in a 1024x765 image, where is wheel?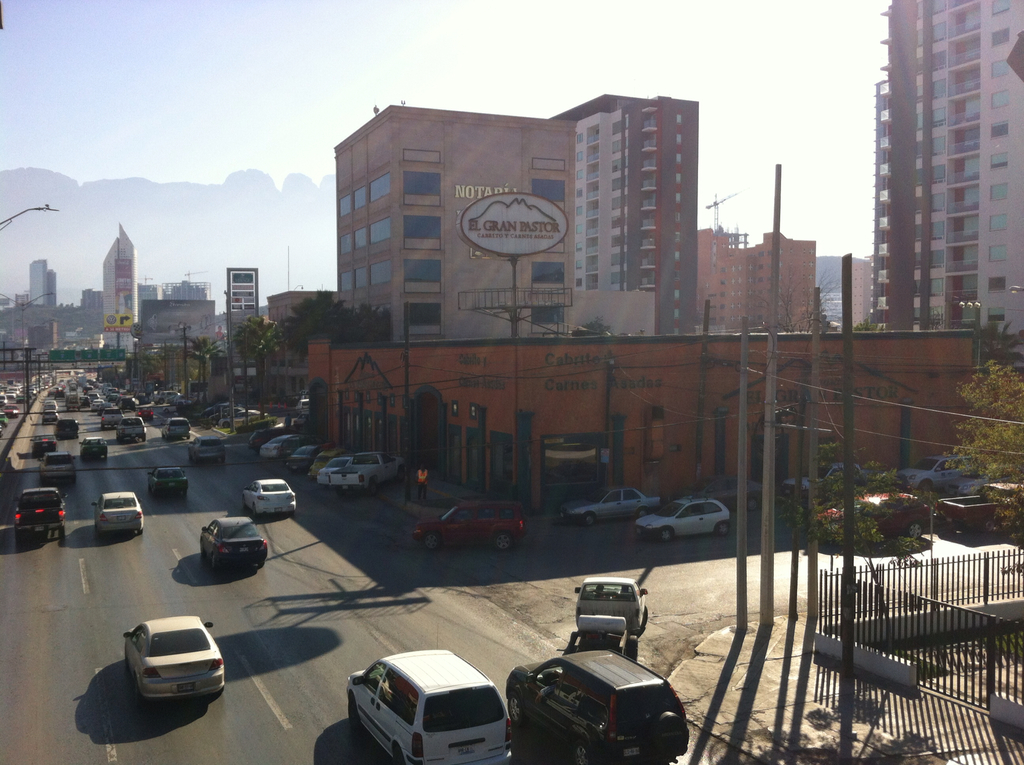
[423,529,435,549].
